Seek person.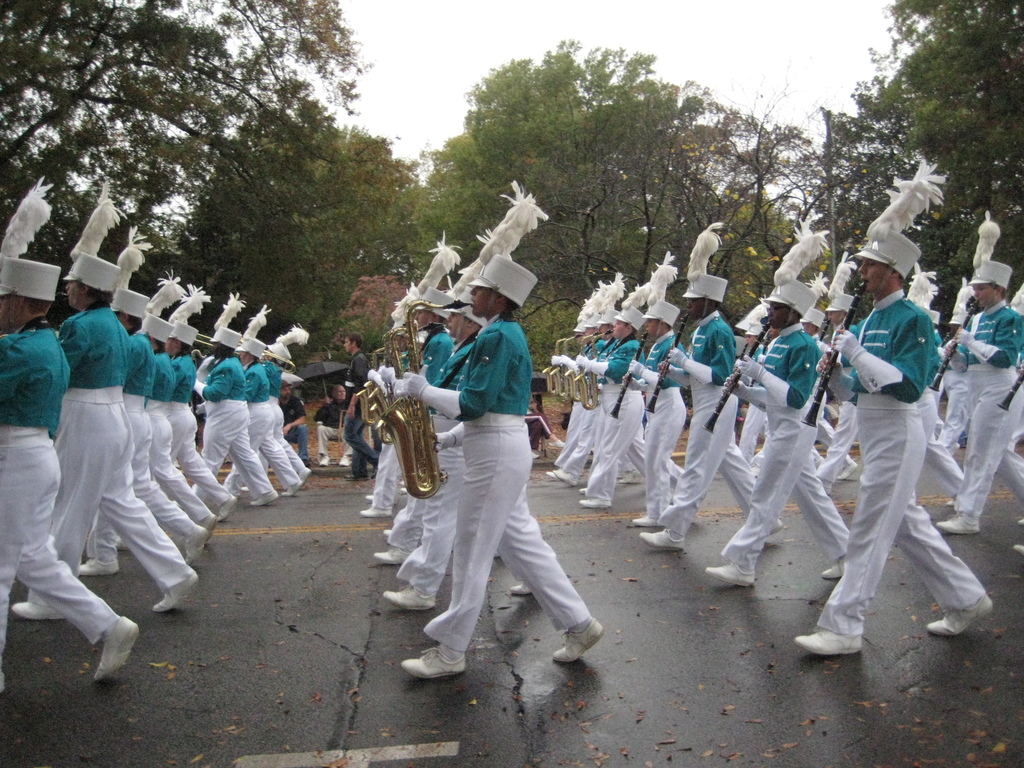
BBox(0, 184, 167, 684).
